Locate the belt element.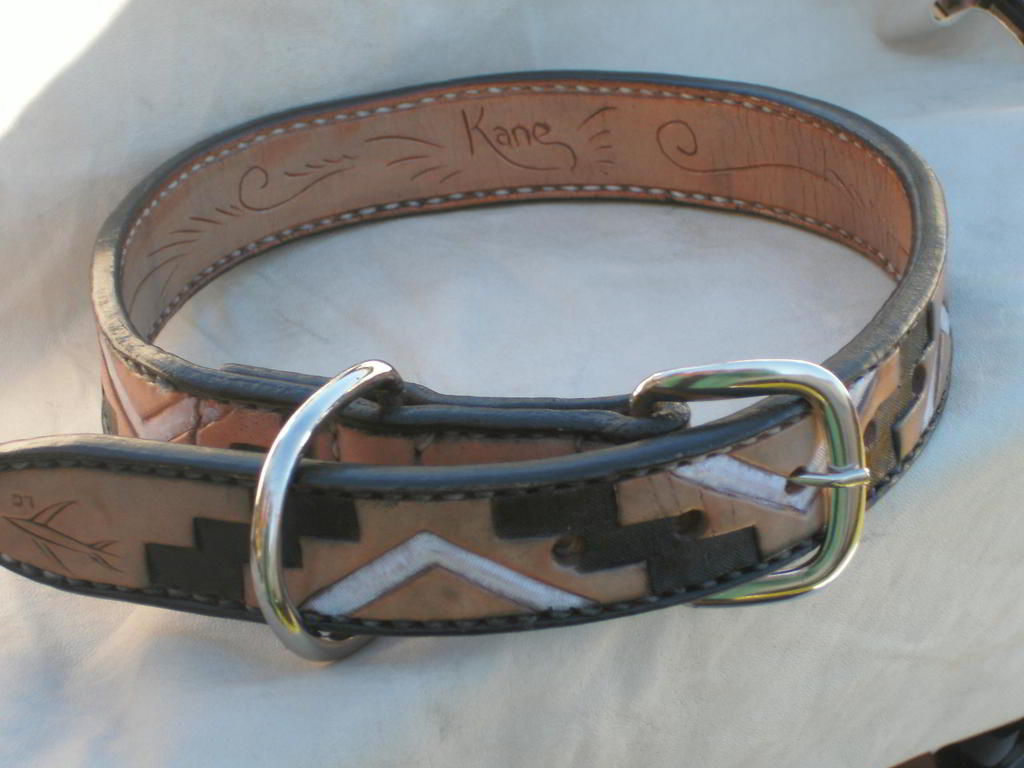
Element bbox: l=0, t=70, r=954, b=660.
